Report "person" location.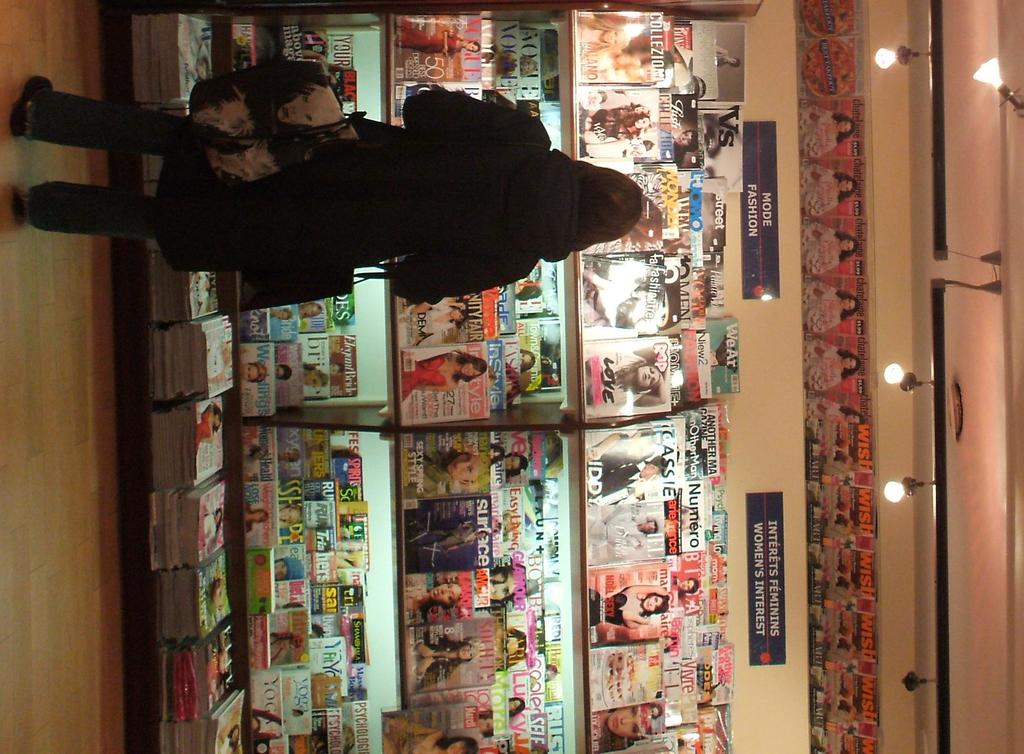
Report: [left=509, top=694, right=522, bottom=717].
